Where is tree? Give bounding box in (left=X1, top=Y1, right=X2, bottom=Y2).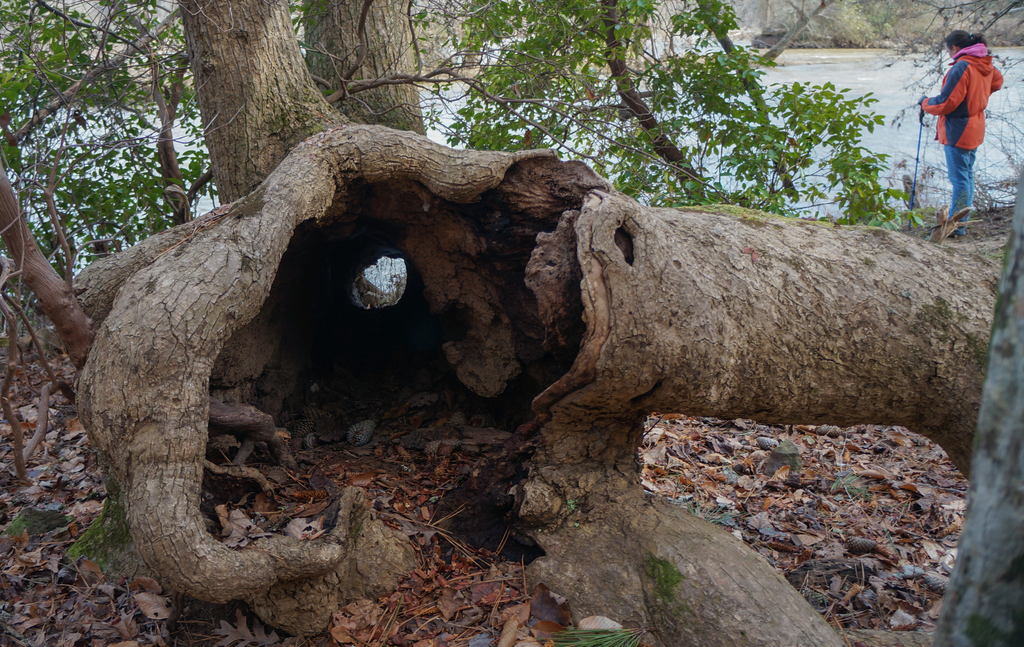
(left=156, top=0, right=456, bottom=243).
